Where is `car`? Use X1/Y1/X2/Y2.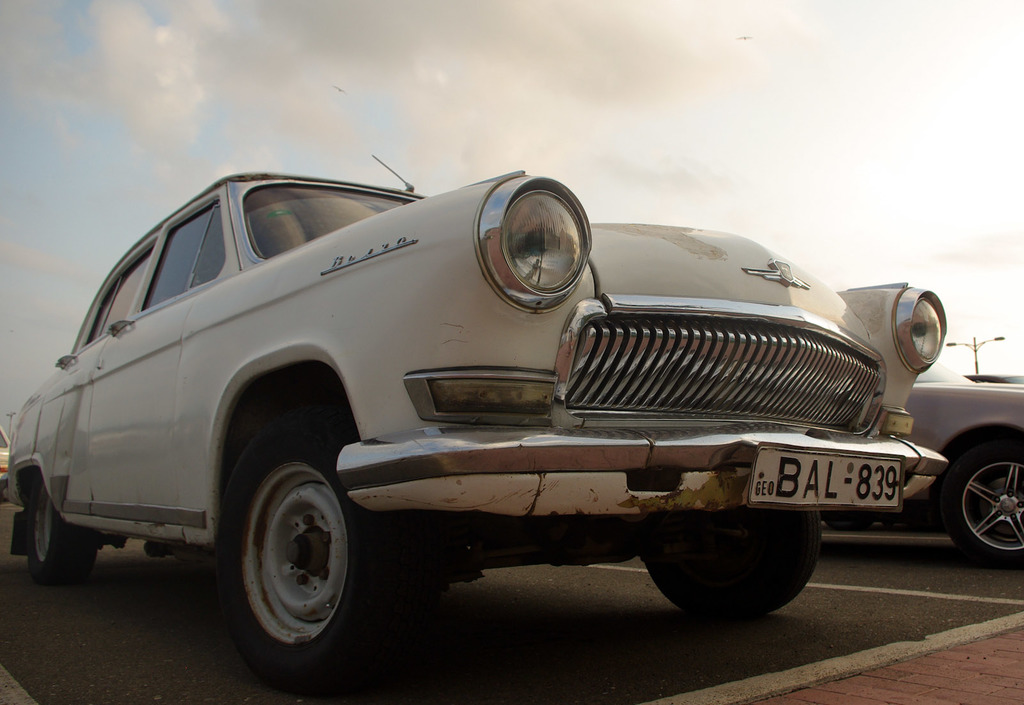
904/357/1023/570.
